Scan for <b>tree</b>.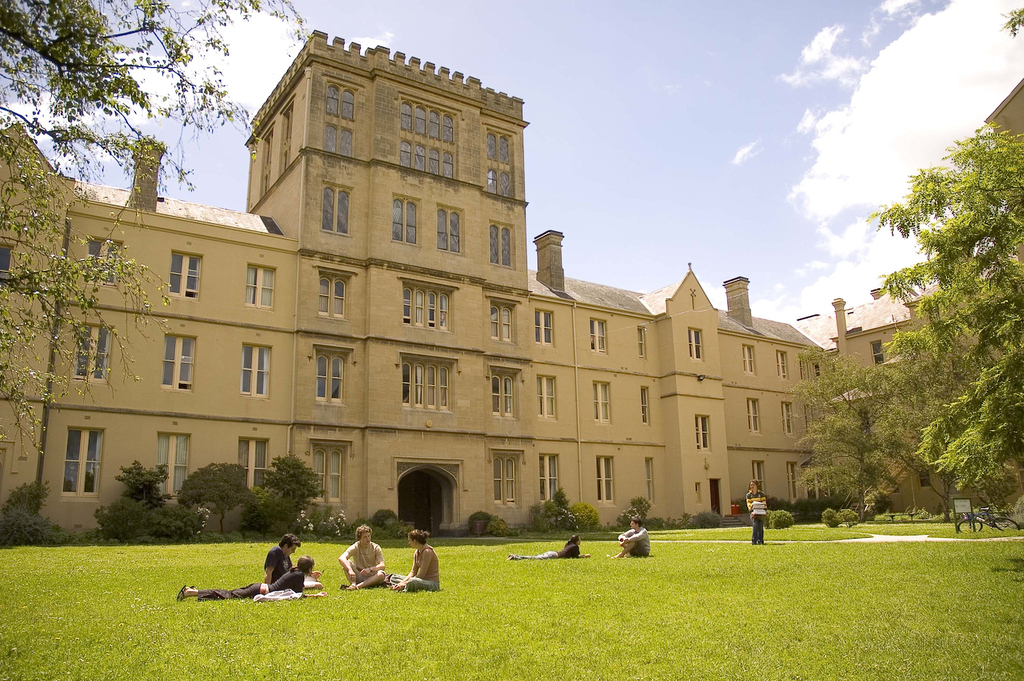
Scan result: locate(756, 503, 793, 539).
